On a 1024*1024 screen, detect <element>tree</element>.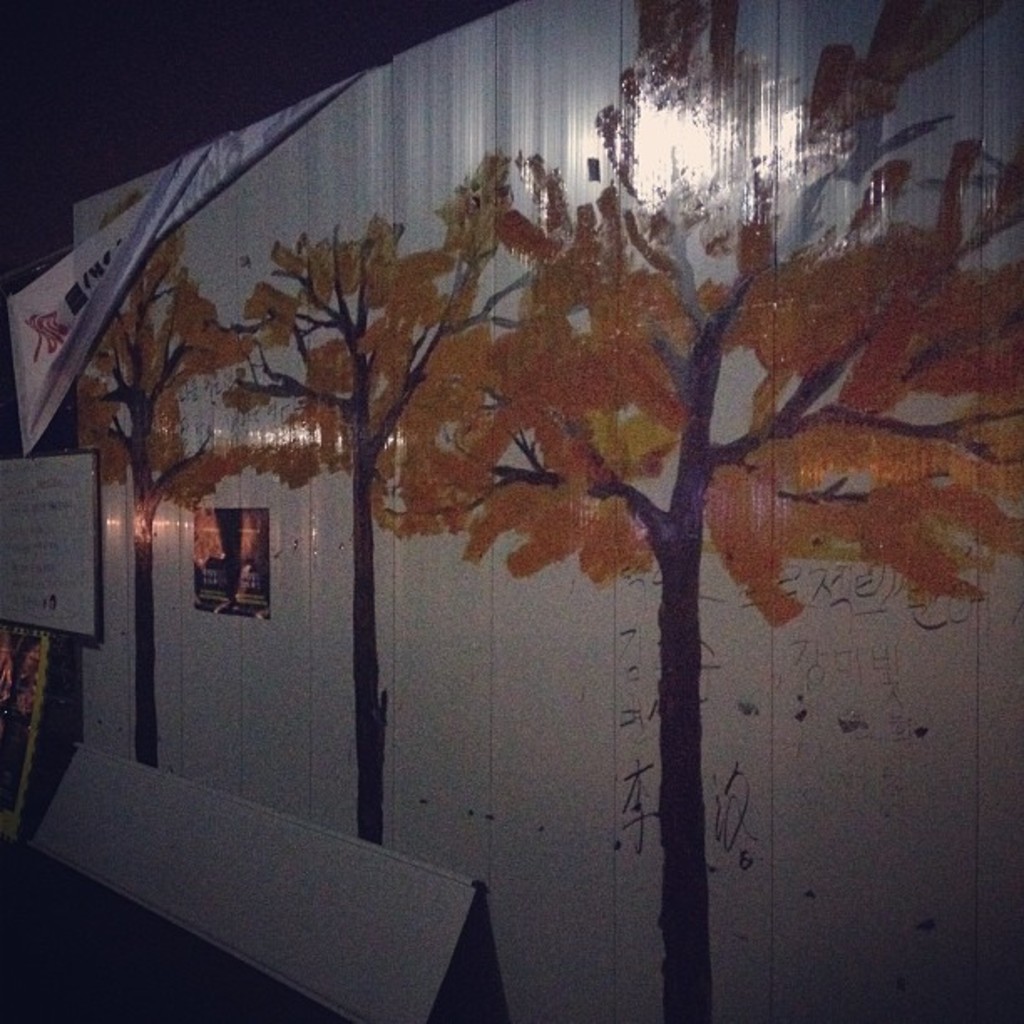
[209,177,509,848].
